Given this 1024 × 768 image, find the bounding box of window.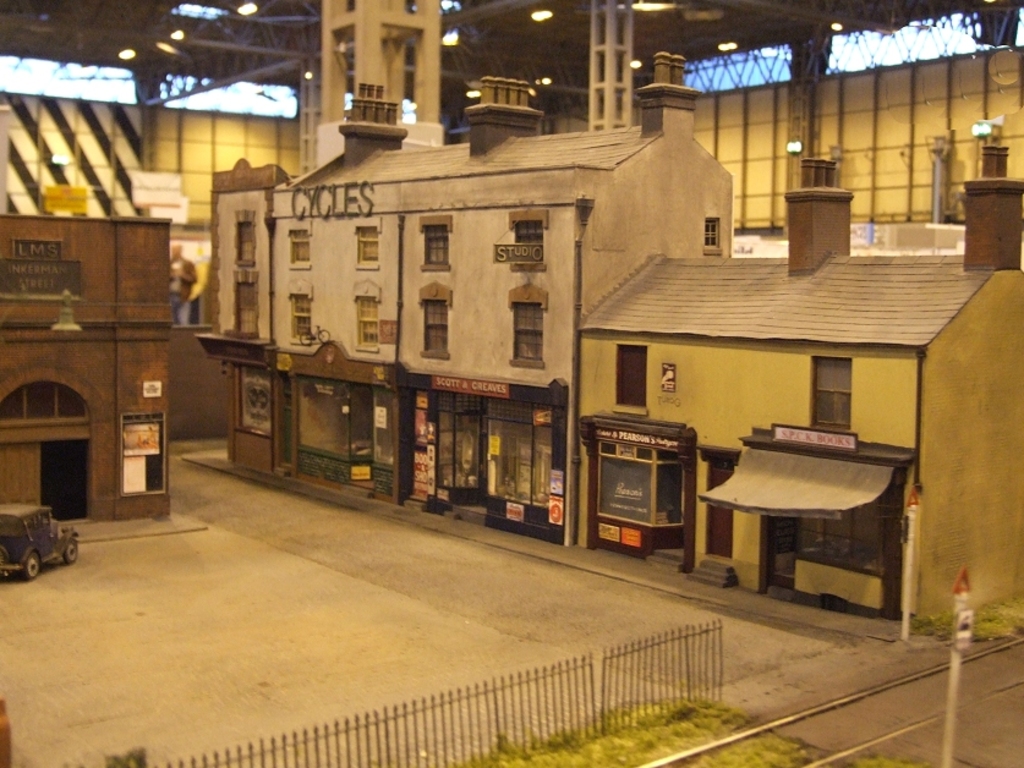
[514,216,540,270].
